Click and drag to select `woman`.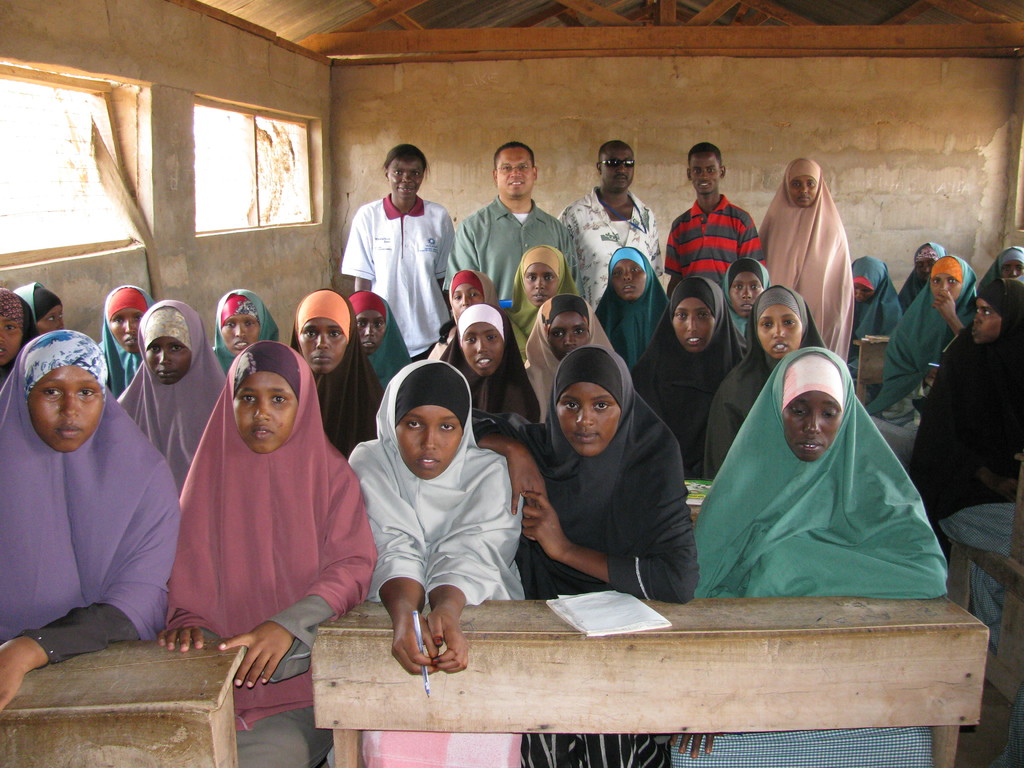
Selection: locate(673, 286, 833, 478).
